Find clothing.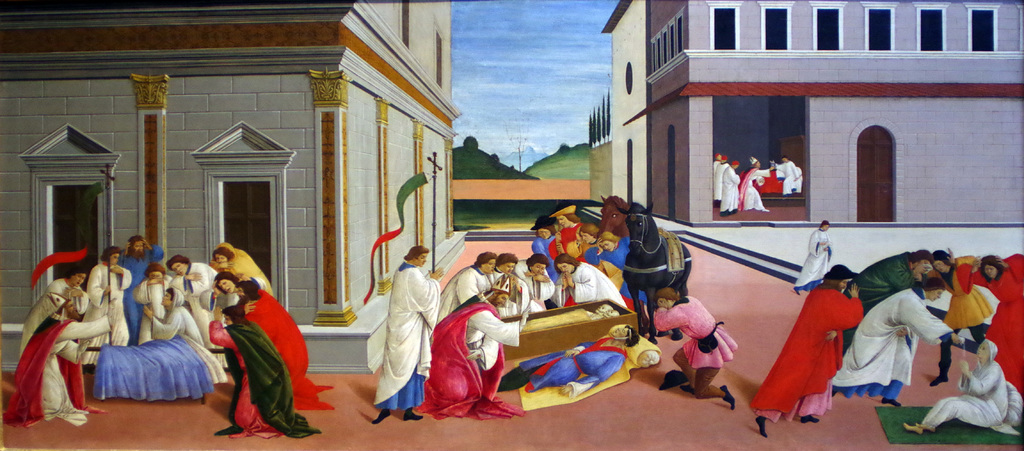
box(142, 288, 207, 347).
